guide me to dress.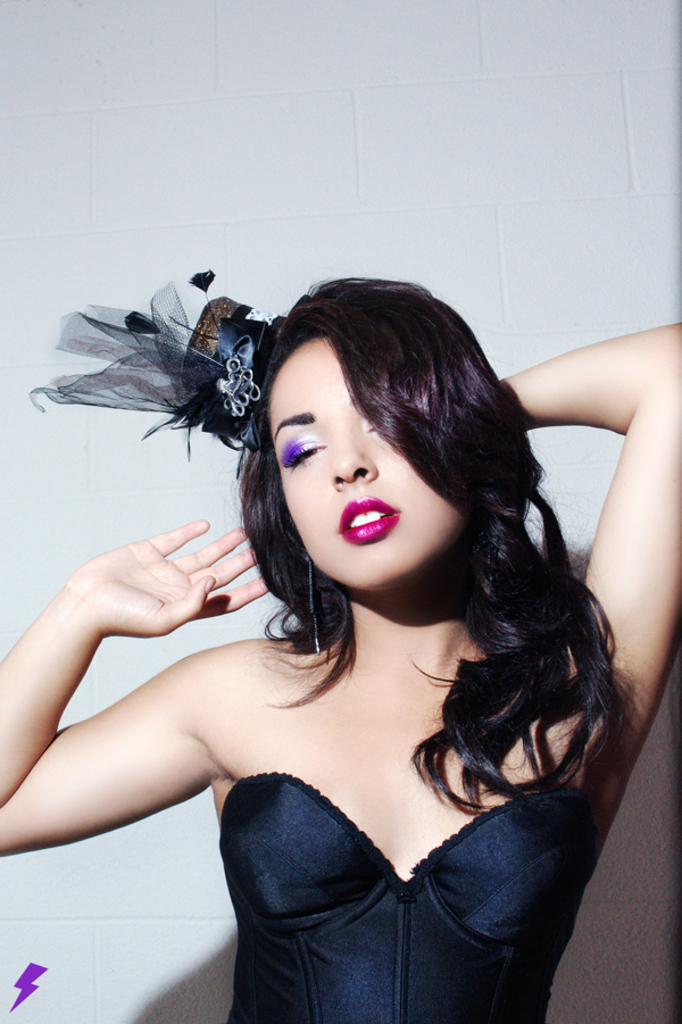
Guidance: (209, 714, 601, 1010).
